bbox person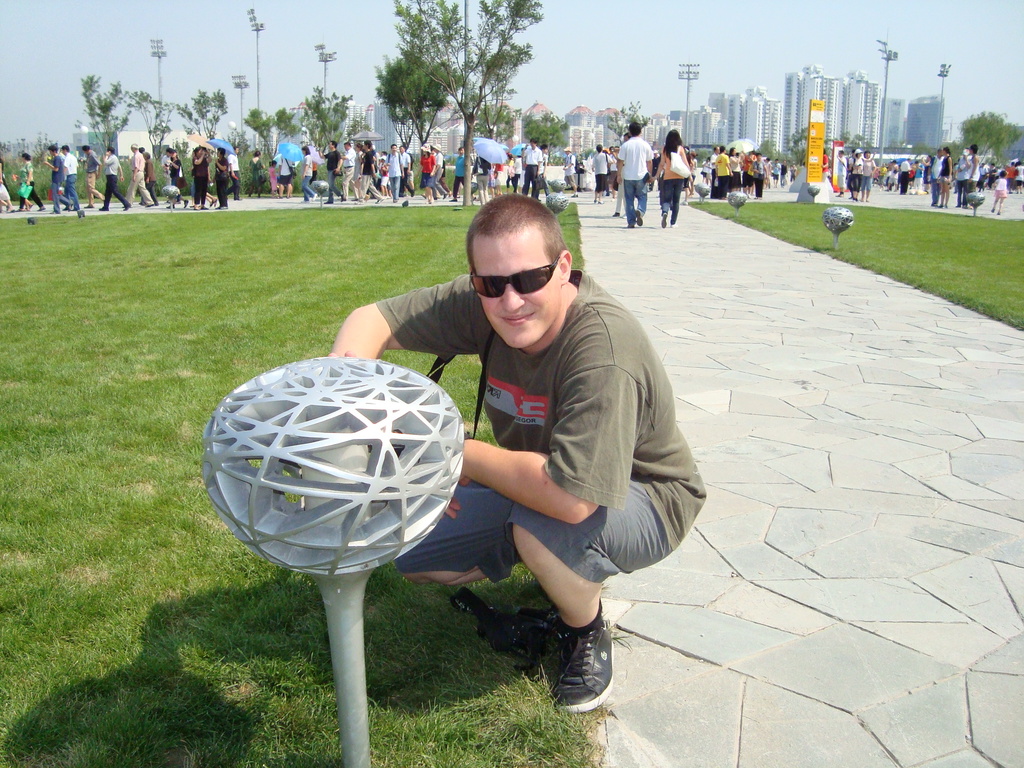
(538, 138, 549, 172)
